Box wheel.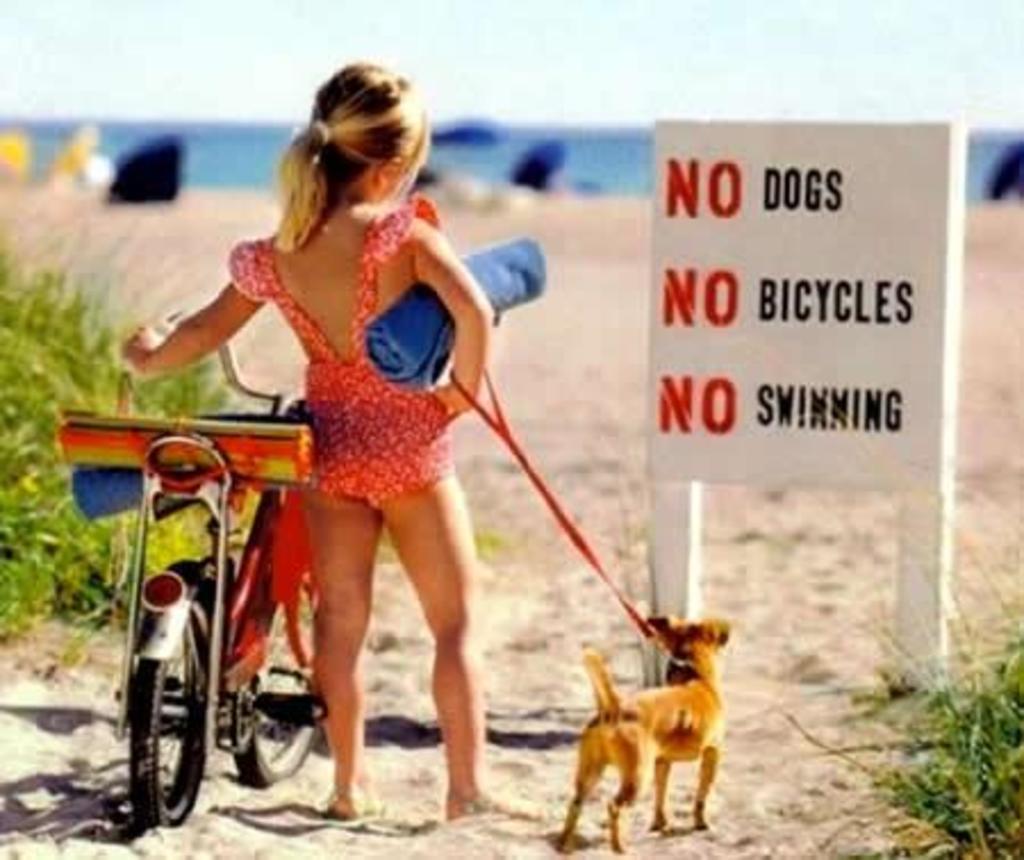
BBox(225, 573, 335, 785).
